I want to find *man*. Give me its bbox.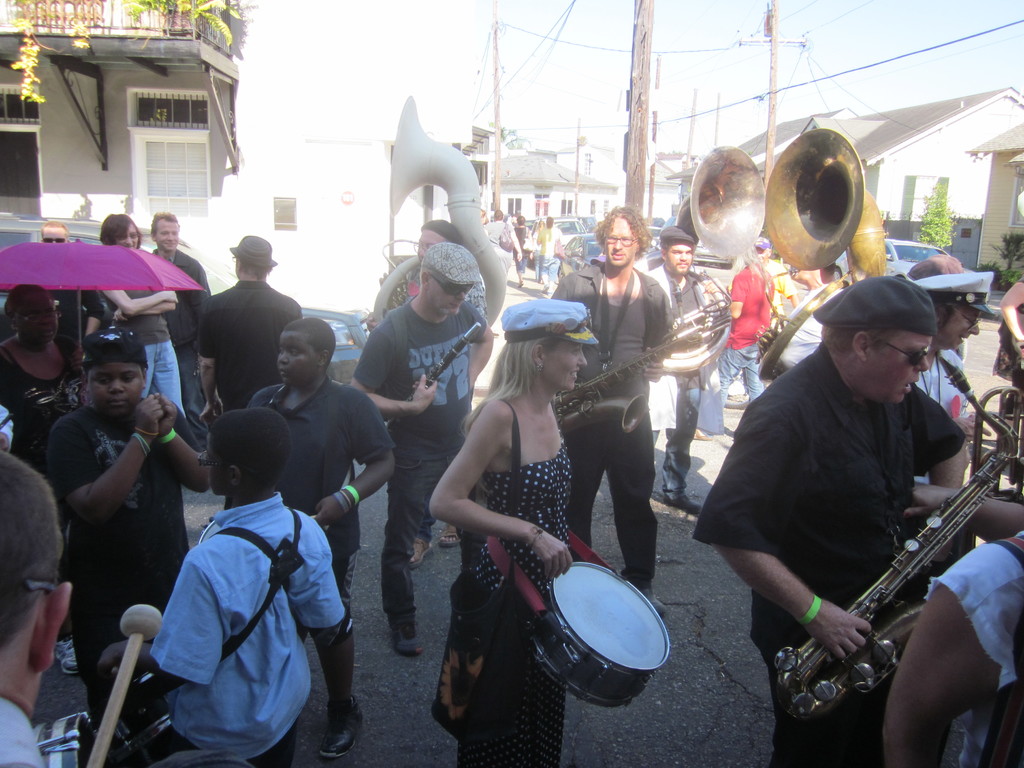
[x1=692, y1=274, x2=965, y2=767].
